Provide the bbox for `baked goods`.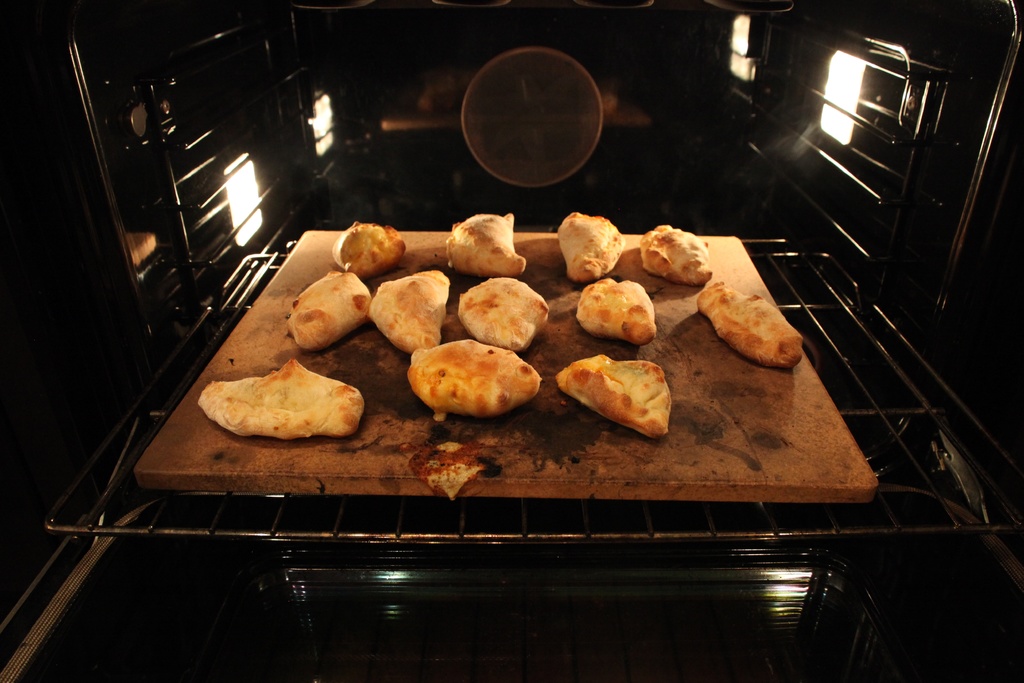
(x1=364, y1=267, x2=451, y2=354).
